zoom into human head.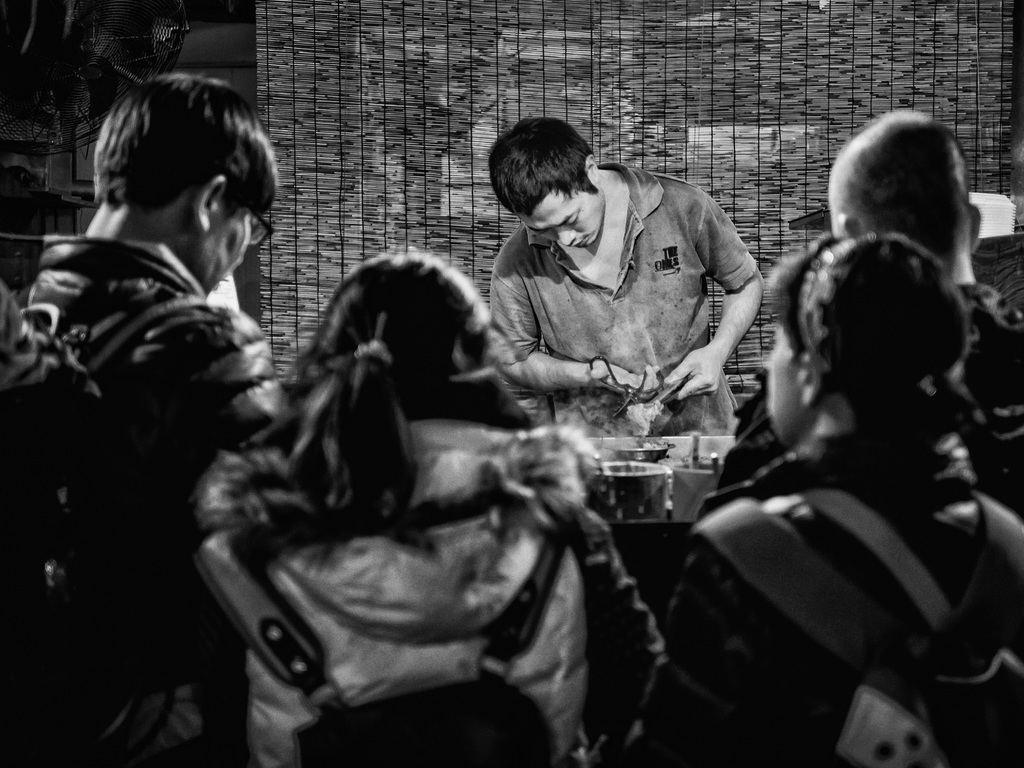
Zoom target: Rect(828, 109, 980, 262).
